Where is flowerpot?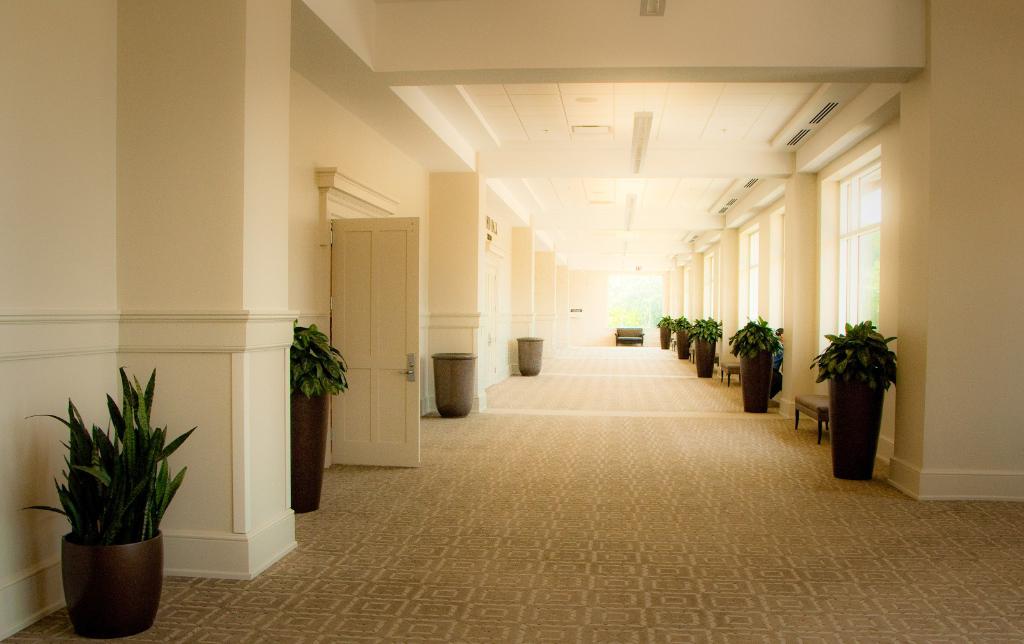
697, 339, 716, 378.
